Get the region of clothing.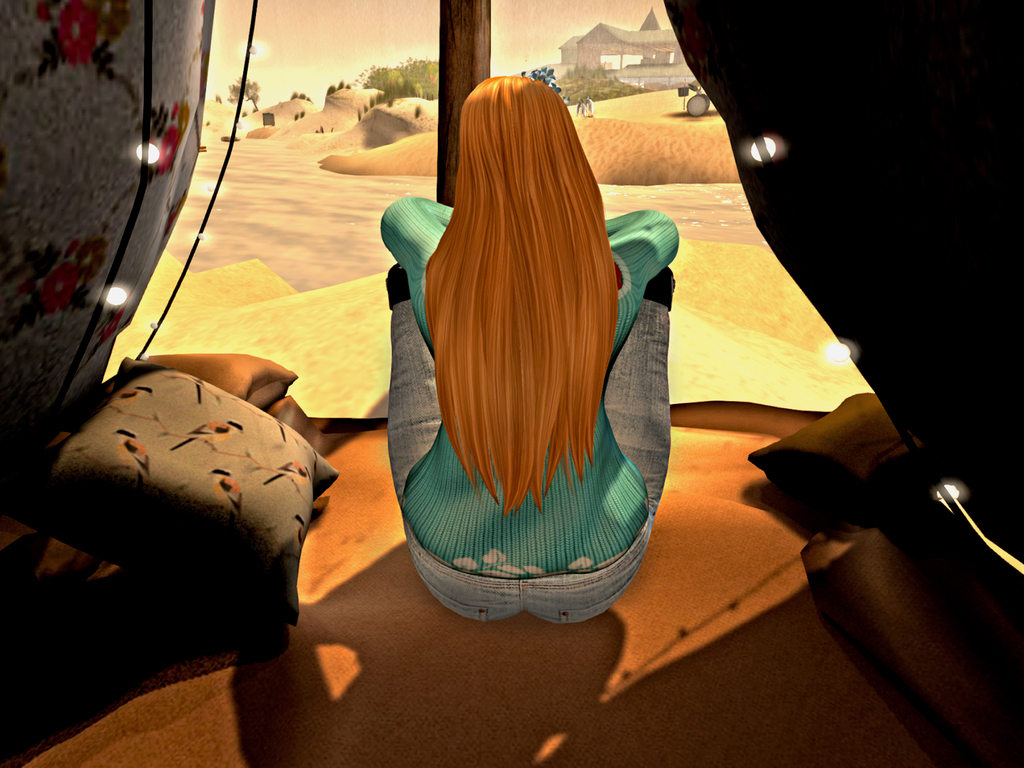
[383, 202, 669, 620].
